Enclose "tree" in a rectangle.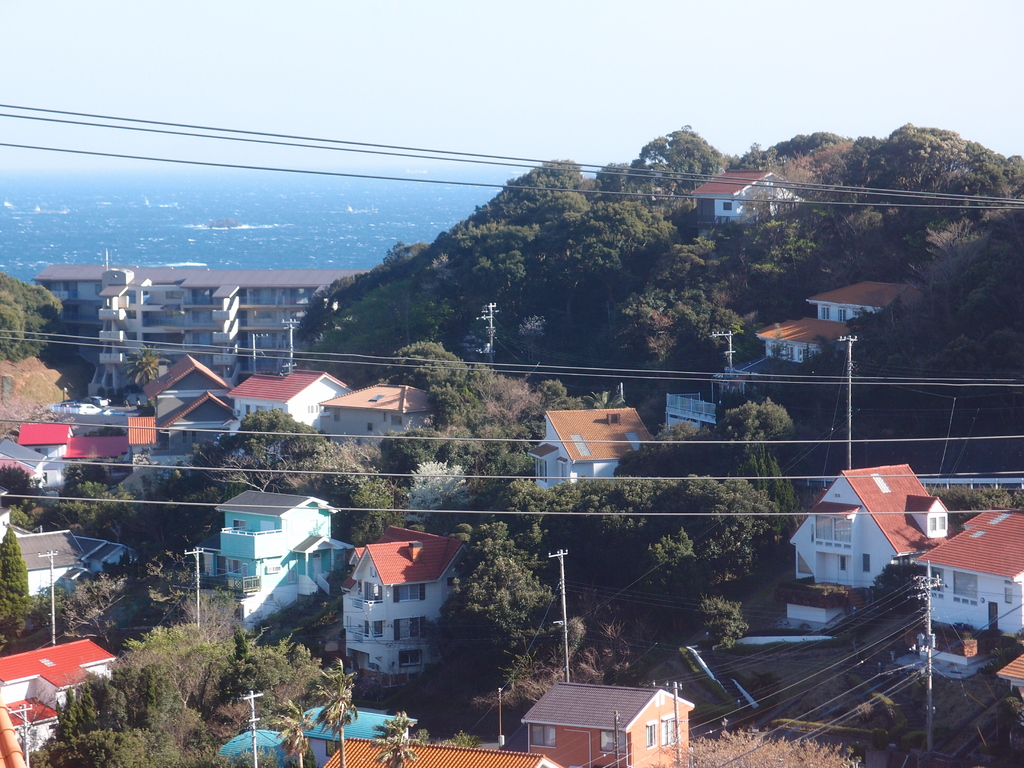
x1=50, y1=481, x2=136, y2=543.
